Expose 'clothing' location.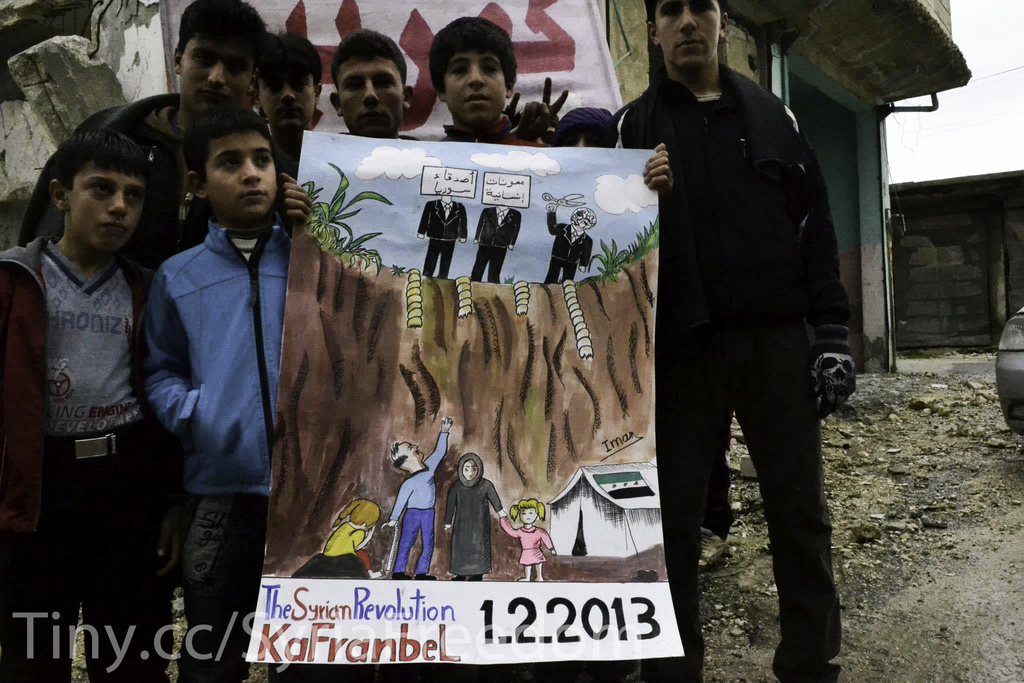
Exposed at 15/89/205/250.
